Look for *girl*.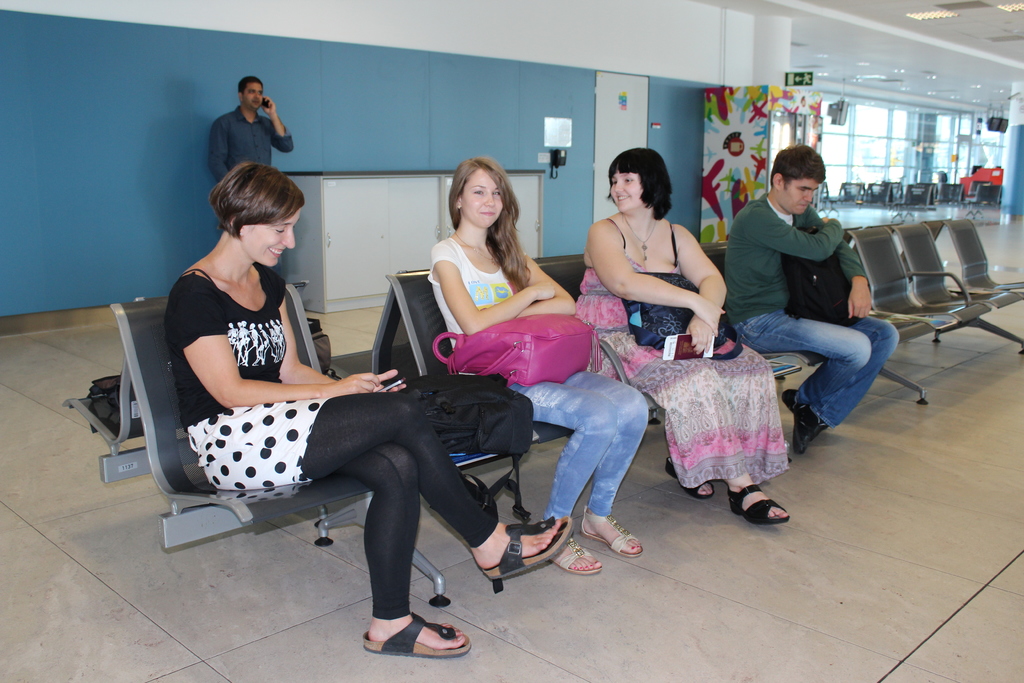
Found: x1=425 y1=157 x2=648 y2=576.
